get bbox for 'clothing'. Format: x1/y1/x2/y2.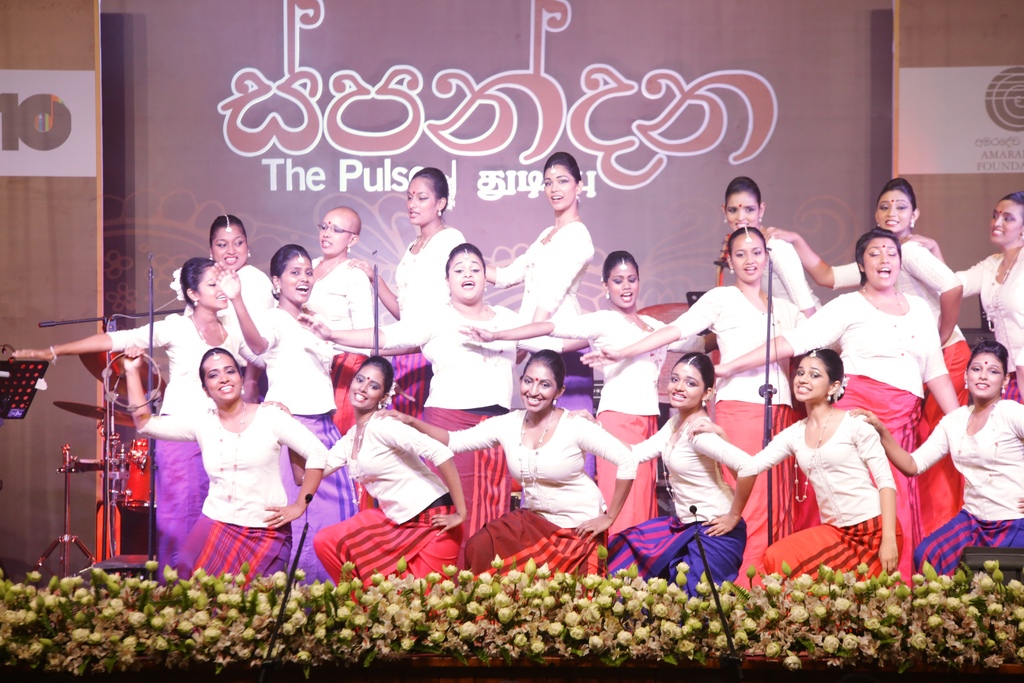
774/395/902/583.
